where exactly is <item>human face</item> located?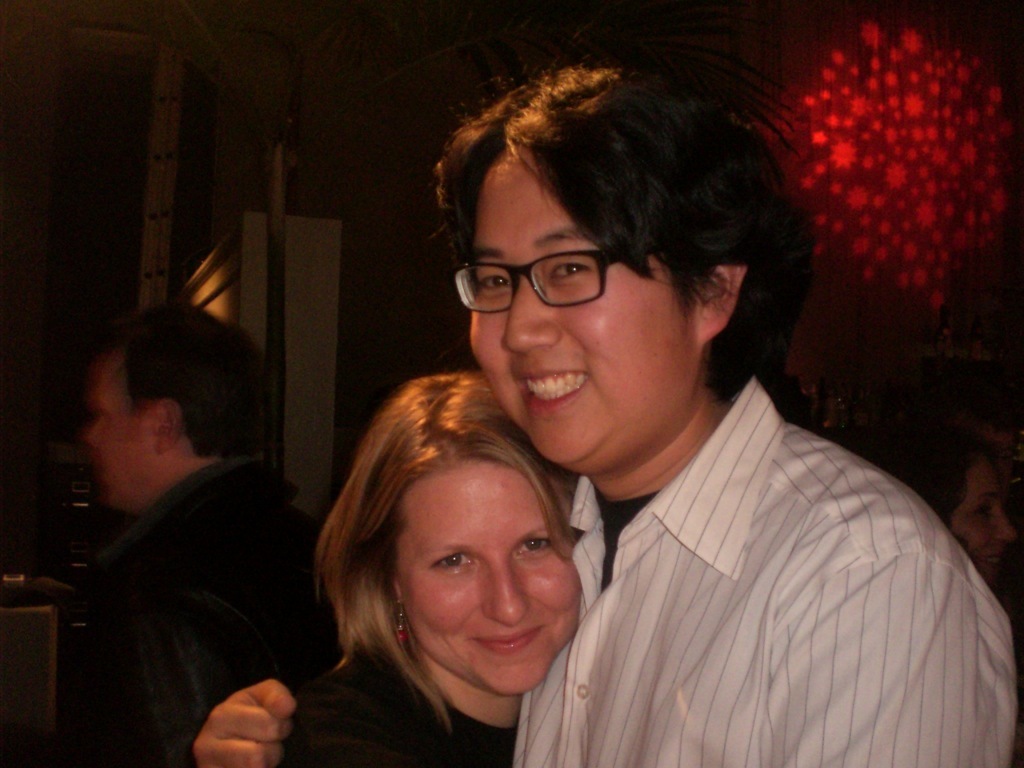
Its bounding box is box=[85, 352, 156, 510].
